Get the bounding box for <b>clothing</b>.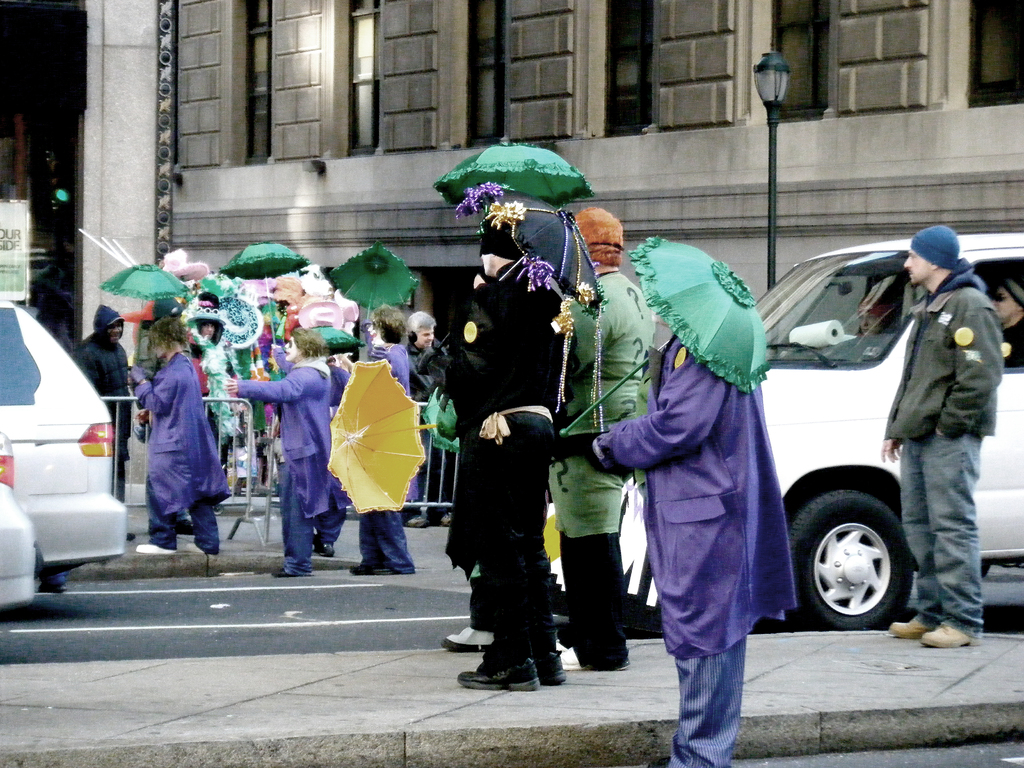
region(881, 273, 1002, 643).
